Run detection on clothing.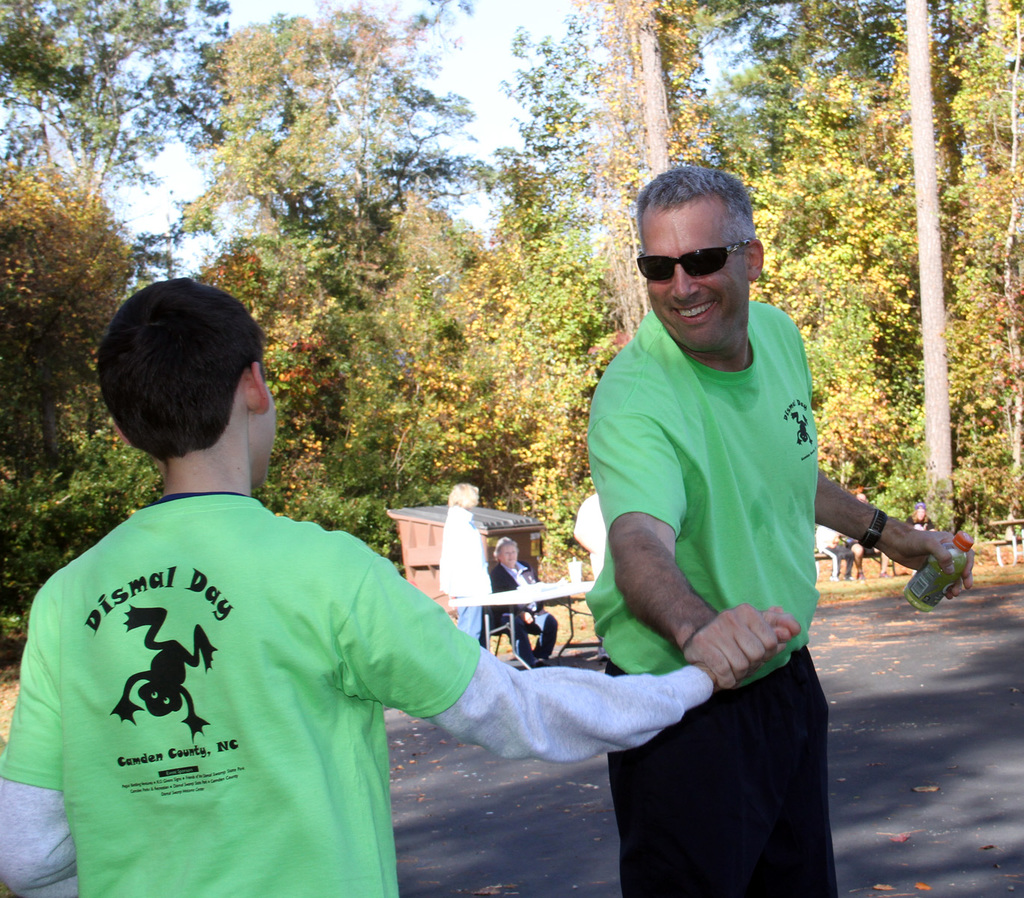
Result: {"x1": 574, "y1": 234, "x2": 865, "y2": 826}.
